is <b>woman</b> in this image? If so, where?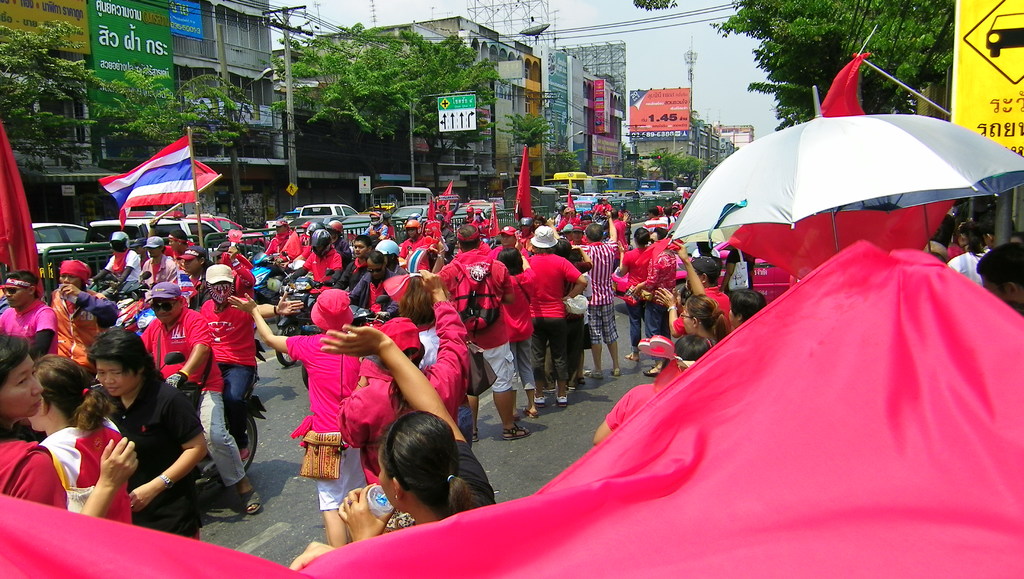
Yes, at pyautogui.locateOnScreen(489, 249, 539, 416).
